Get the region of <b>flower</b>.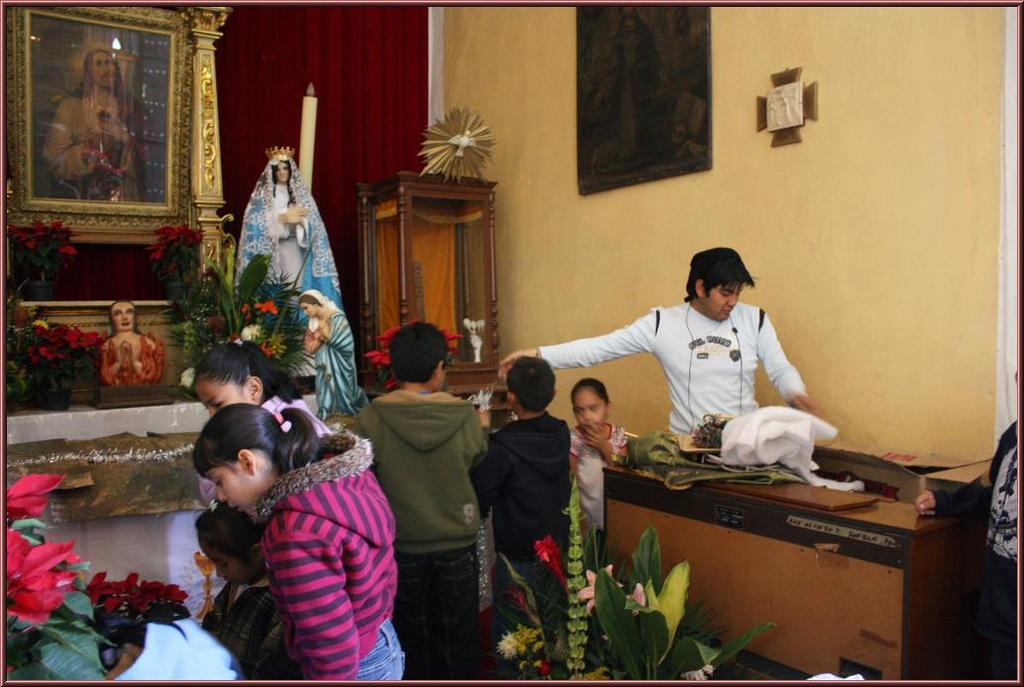
{"x1": 250, "y1": 298, "x2": 278, "y2": 316}.
